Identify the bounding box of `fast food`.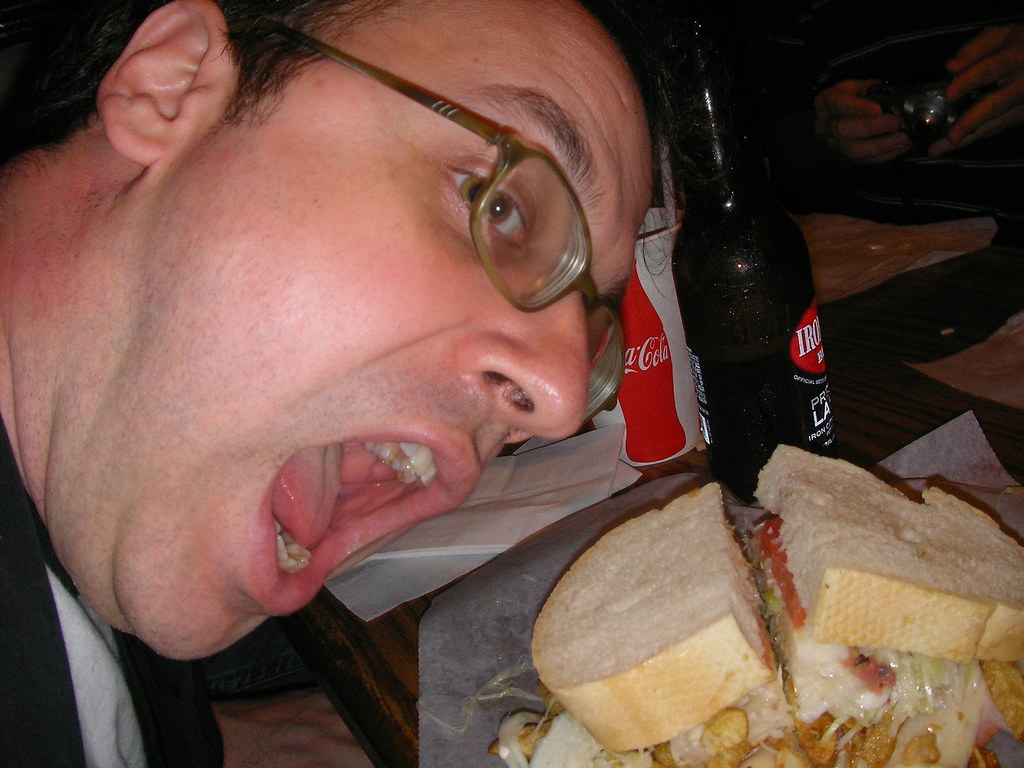
547, 435, 991, 755.
